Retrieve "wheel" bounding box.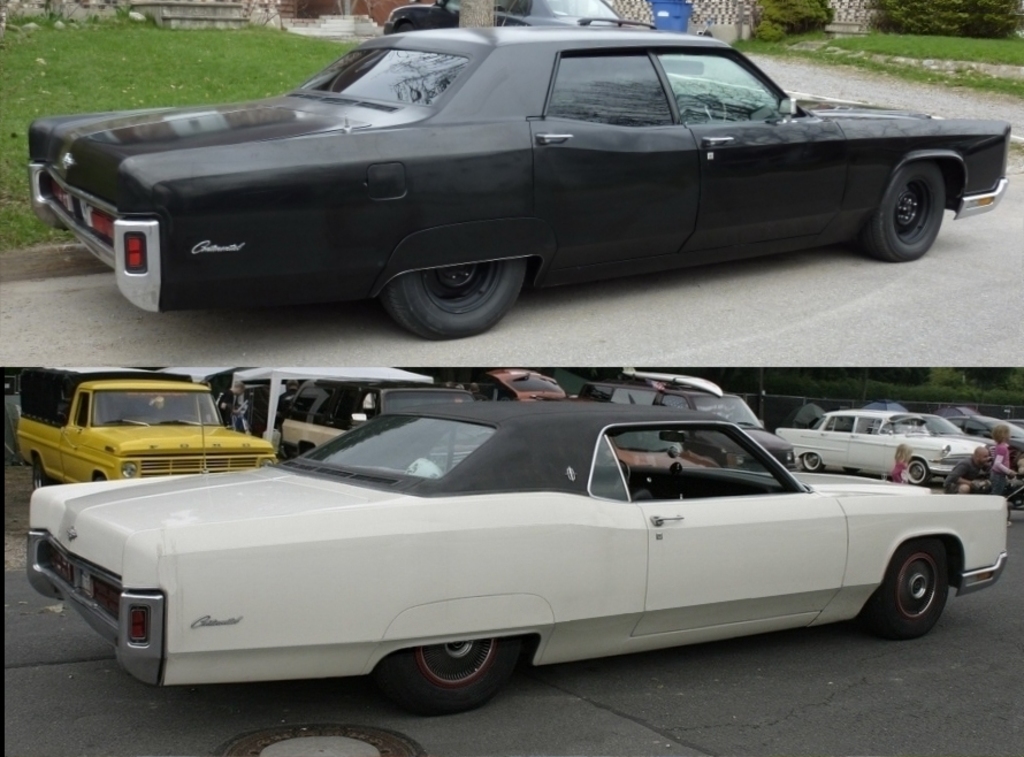
Bounding box: (380,263,530,343).
